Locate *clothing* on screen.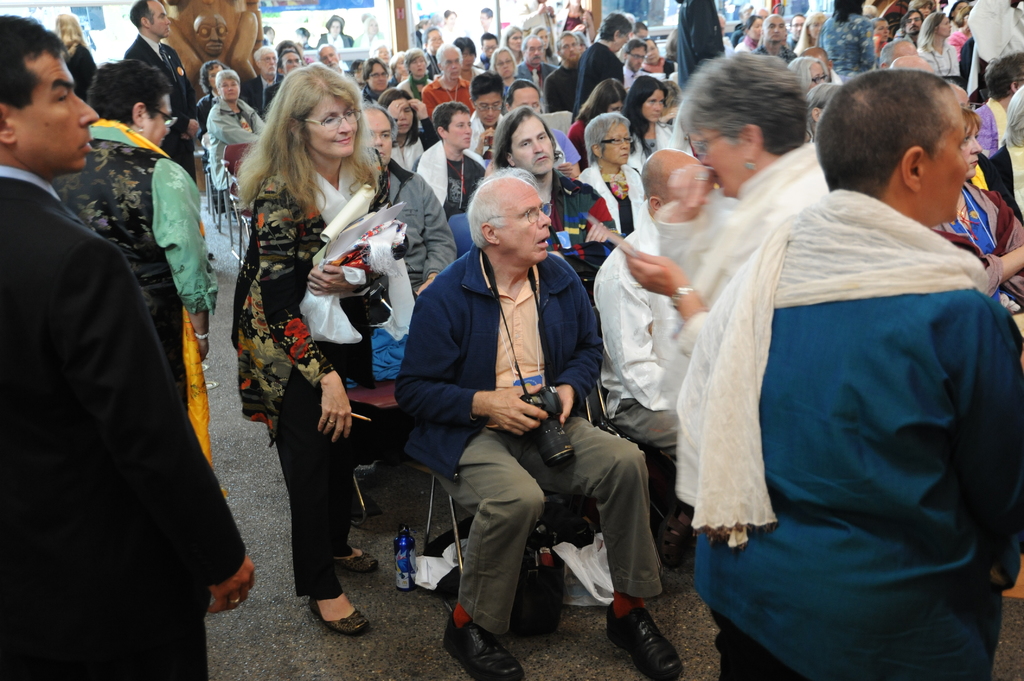
On screen at {"left": 54, "top": 115, "right": 220, "bottom": 474}.
